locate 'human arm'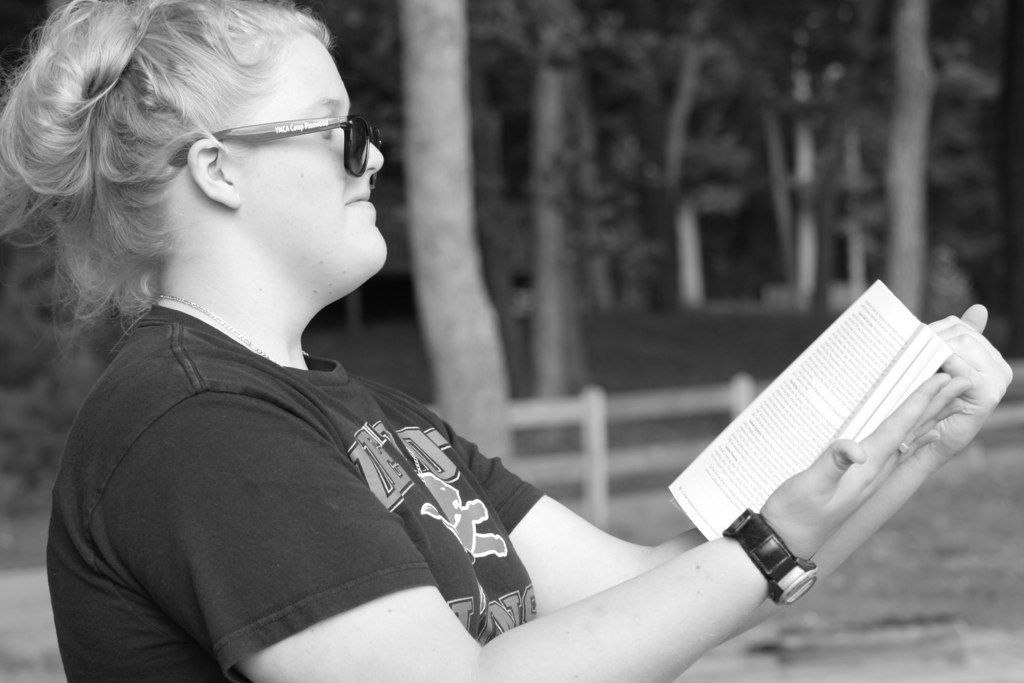
bbox=[495, 469, 798, 676]
